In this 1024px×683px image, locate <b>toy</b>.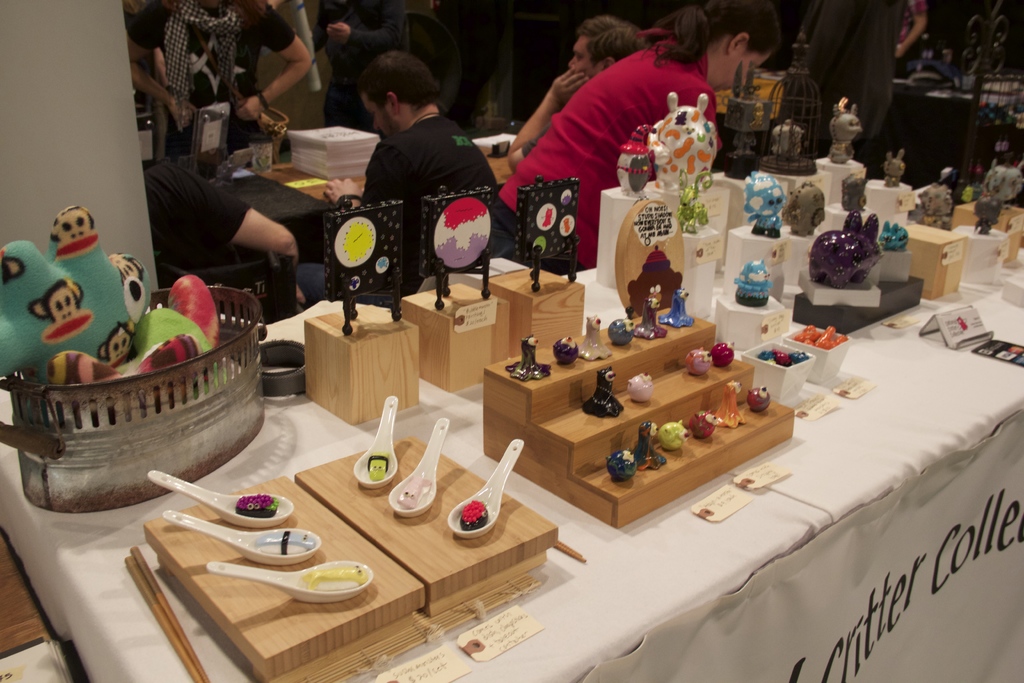
Bounding box: [x1=878, y1=219, x2=908, y2=255].
